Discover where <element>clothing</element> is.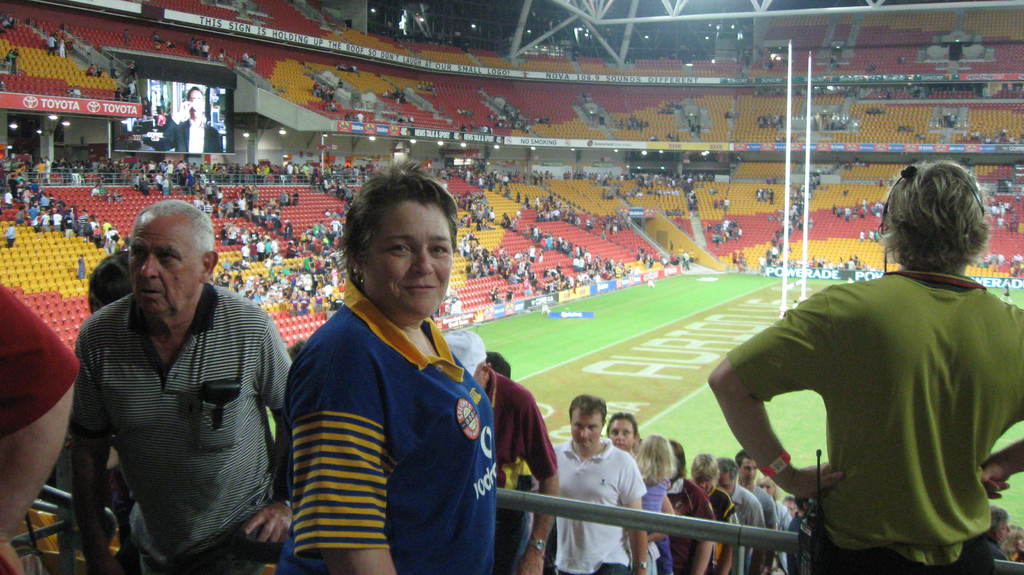
Discovered at bbox=(860, 226, 865, 239).
